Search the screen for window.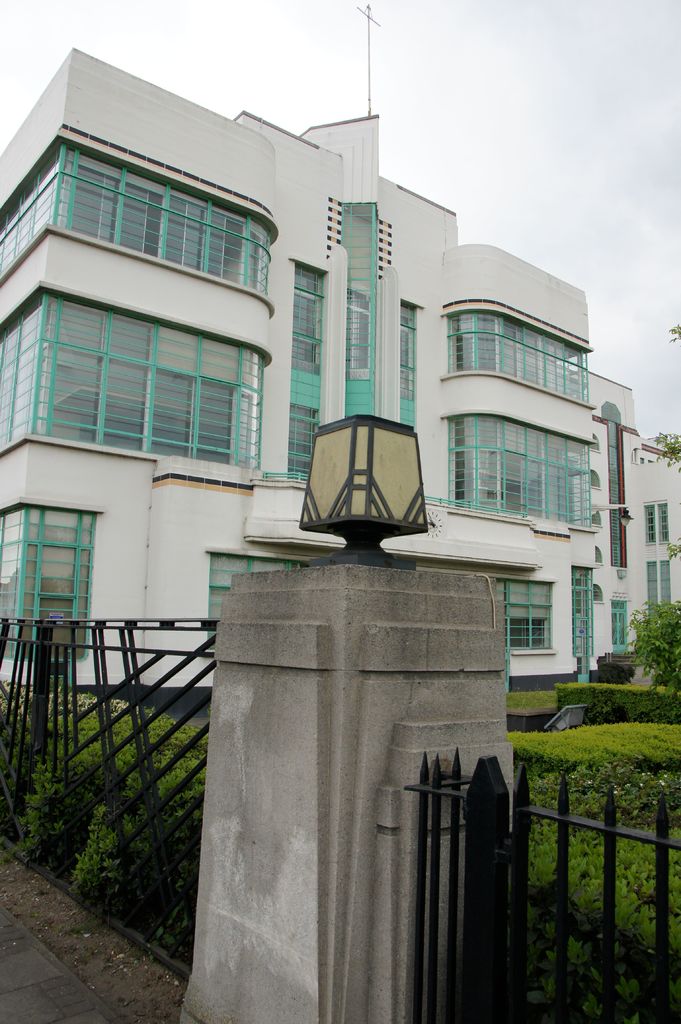
Found at [left=442, top=407, right=600, bottom=531].
